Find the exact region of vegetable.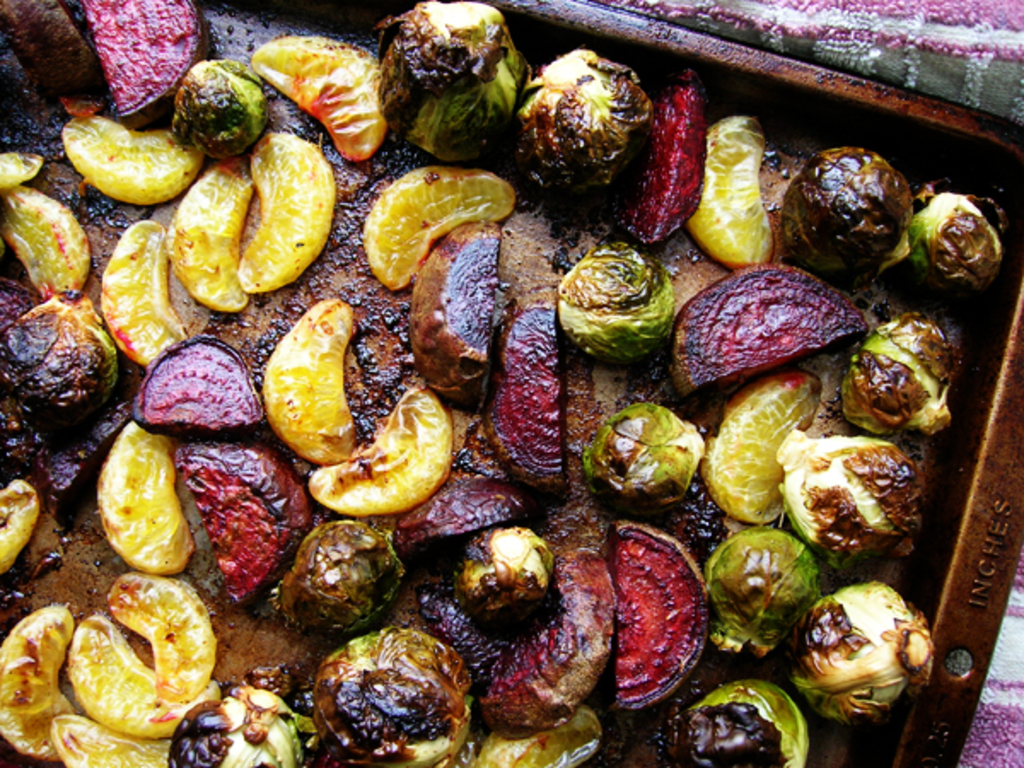
Exact region: {"x1": 177, "y1": 442, "x2": 311, "y2": 608}.
